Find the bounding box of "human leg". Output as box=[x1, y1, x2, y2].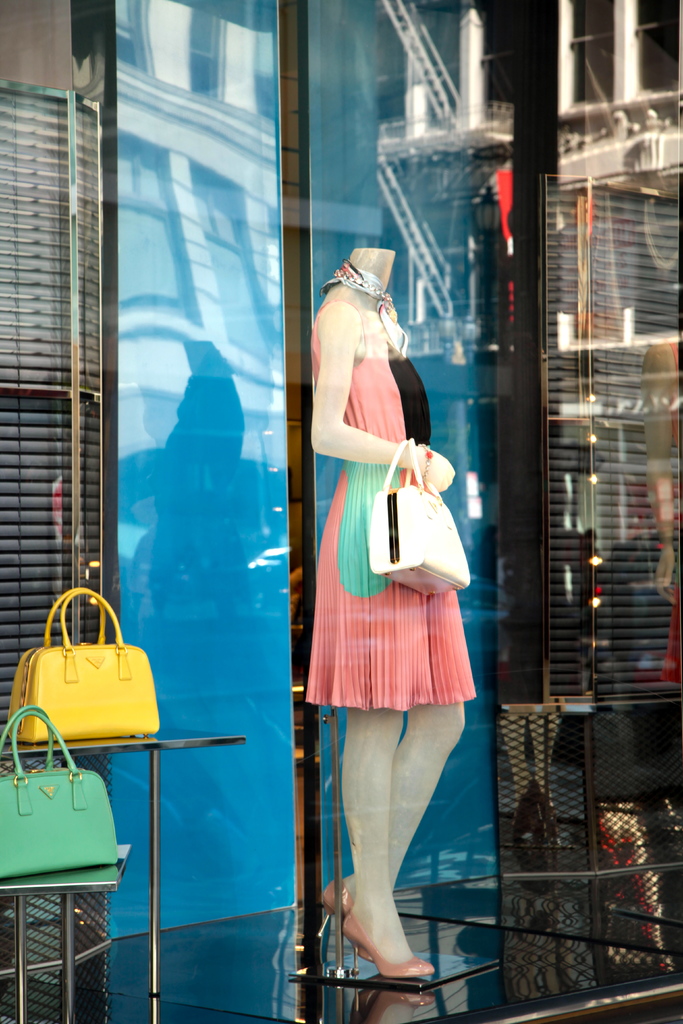
box=[338, 701, 436, 974].
